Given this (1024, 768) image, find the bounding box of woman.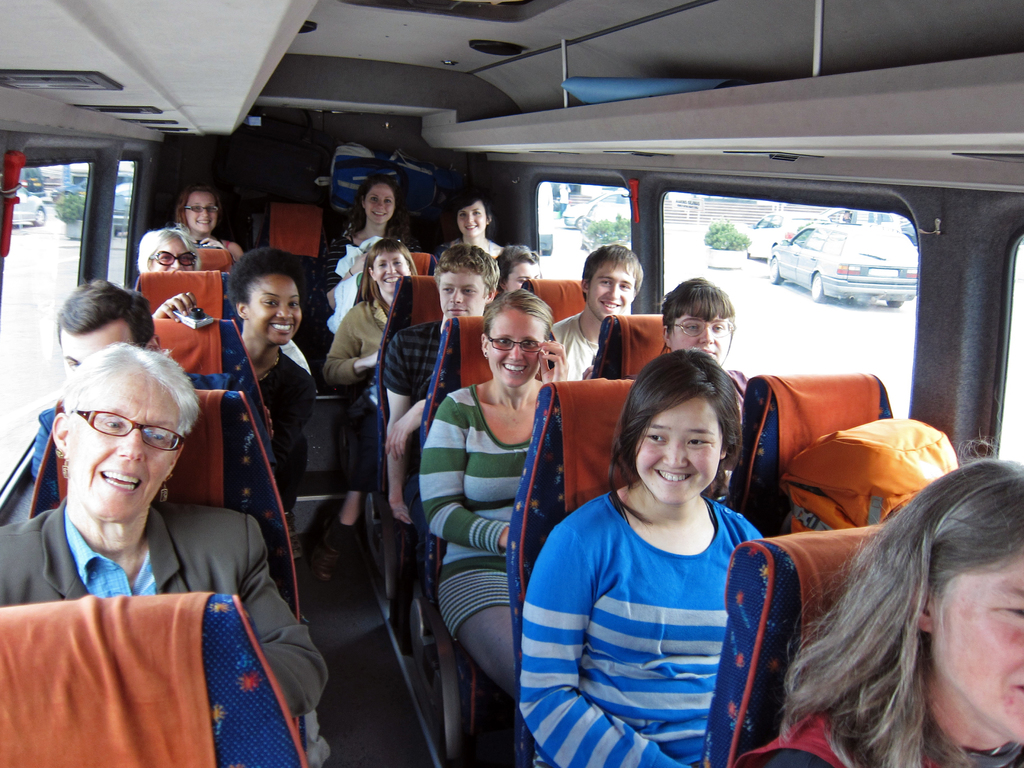
Rect(420, 292, 567, 704).
